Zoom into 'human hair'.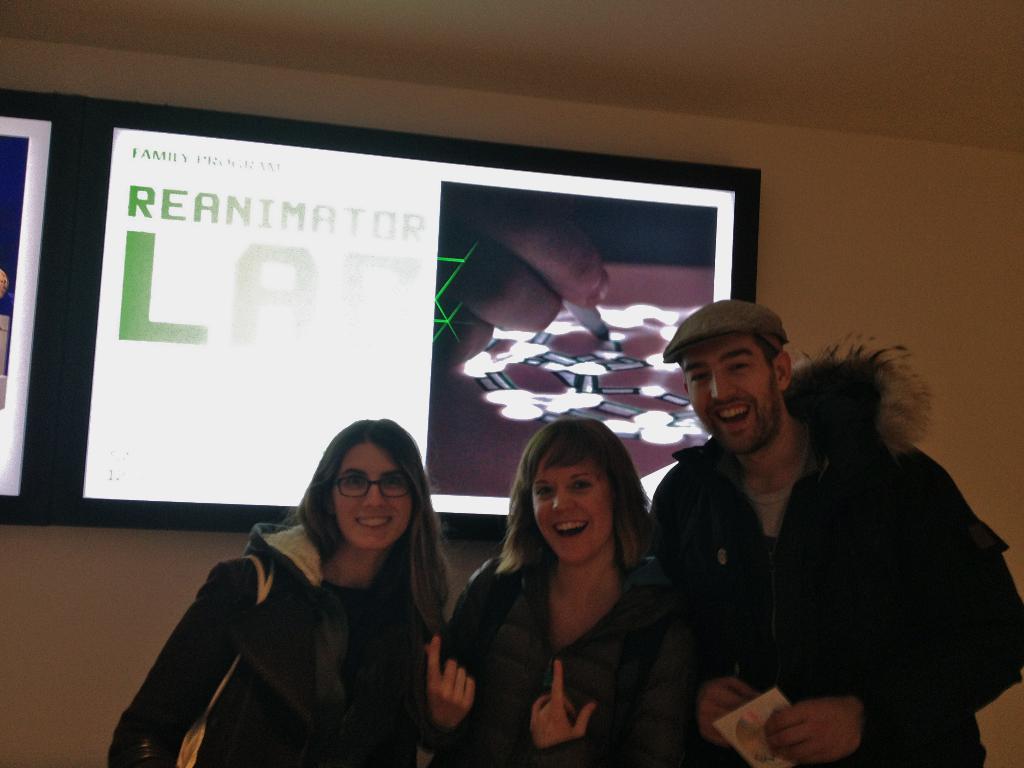
Zoom target: (x1=749, y1=338, x2=784, y2=387).
